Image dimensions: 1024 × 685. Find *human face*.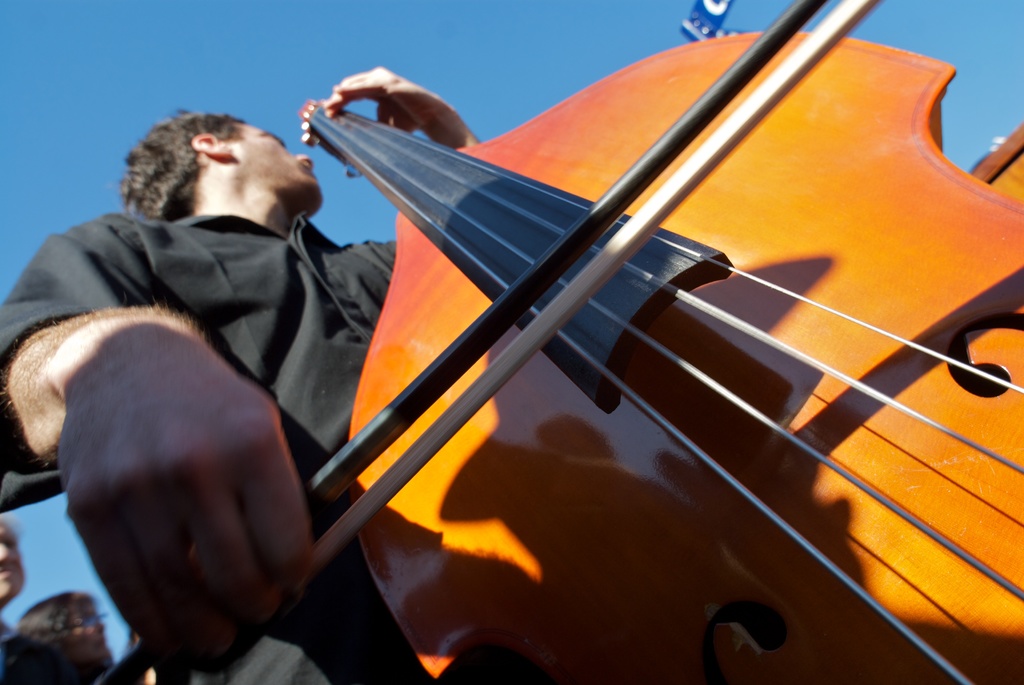
box(225, 120, 324, 216).
